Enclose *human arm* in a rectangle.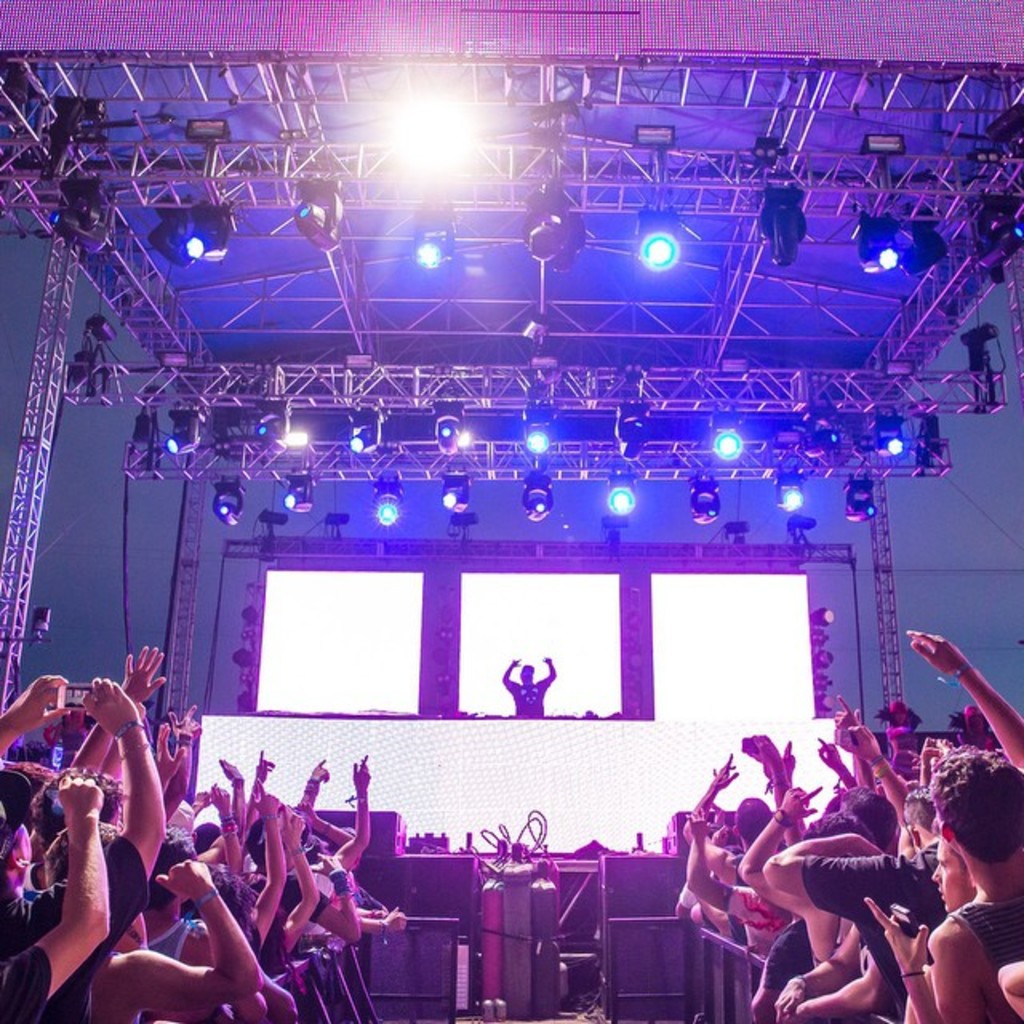
<box>218,787,253,874</box>.
